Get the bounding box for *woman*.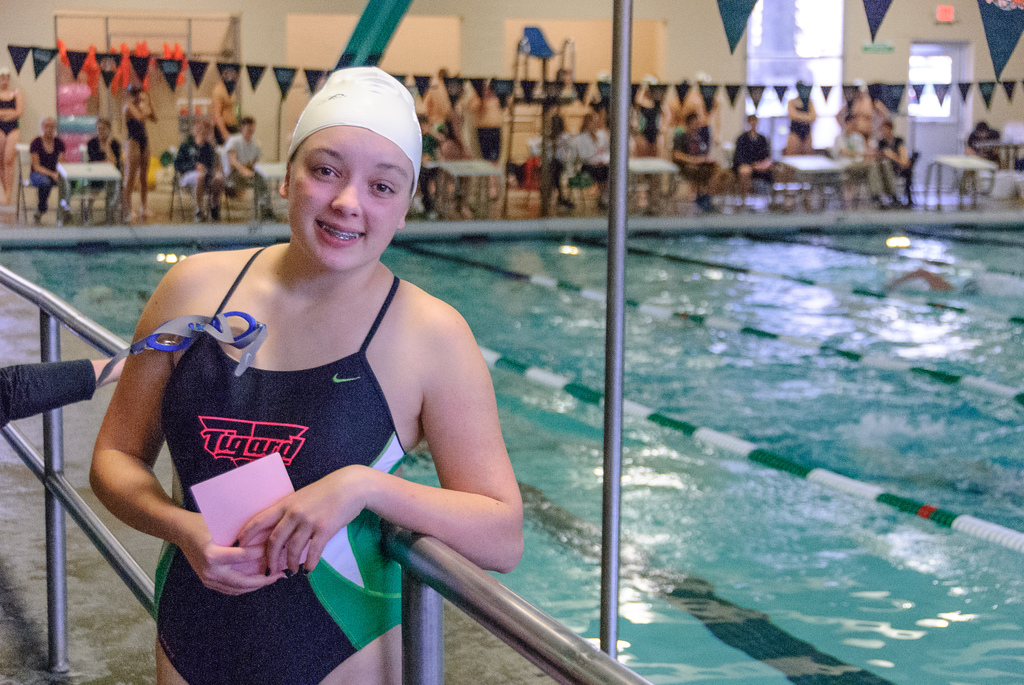
Rect(876, 120, 915, 205).
